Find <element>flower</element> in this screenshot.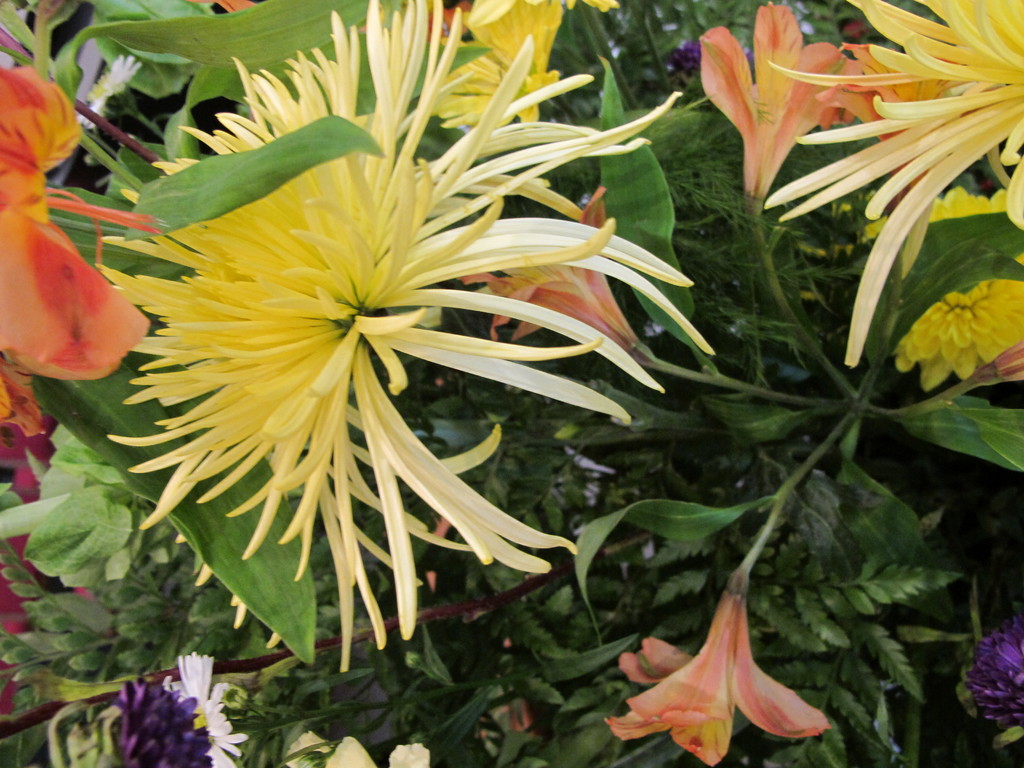
The bounding box for <element>flower</element> is [861,182,1023,397].
